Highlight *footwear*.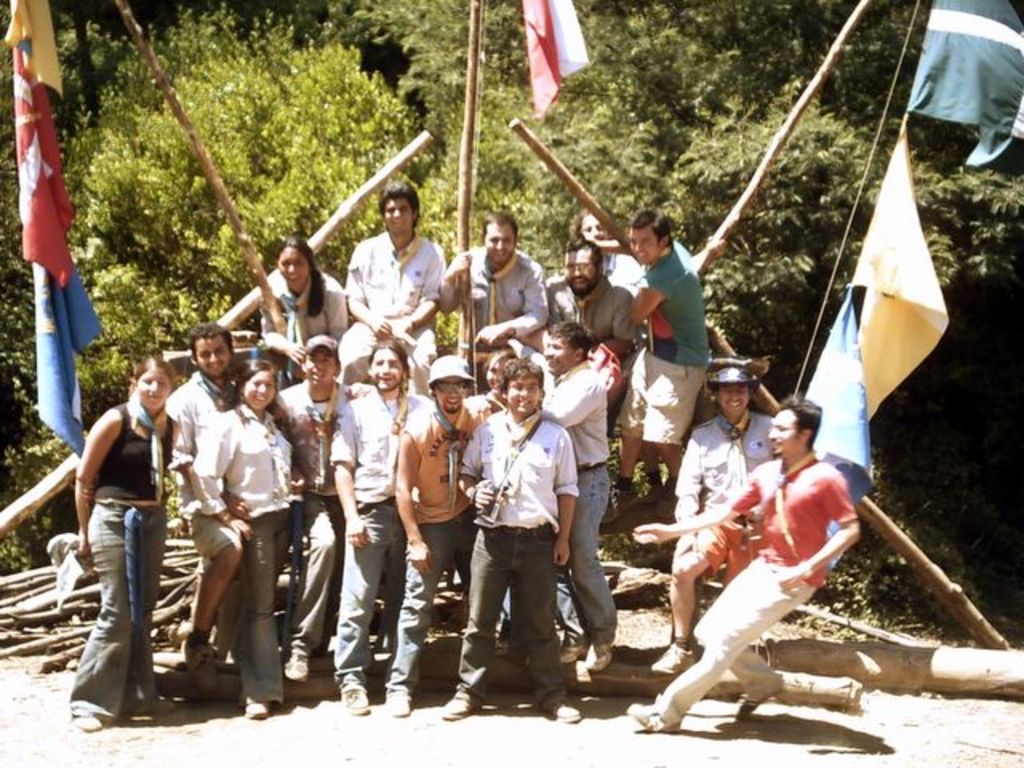
Highlighted region: detection(742, 686, 781, 720).
